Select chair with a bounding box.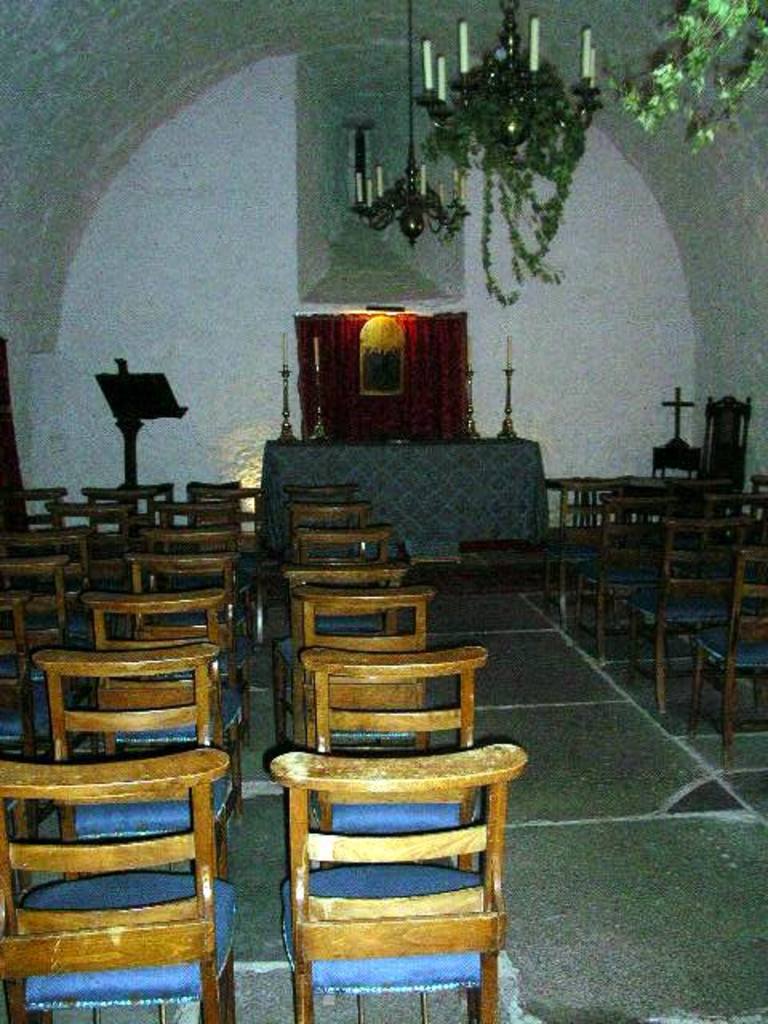
<box>278,482,358,512</box>.
